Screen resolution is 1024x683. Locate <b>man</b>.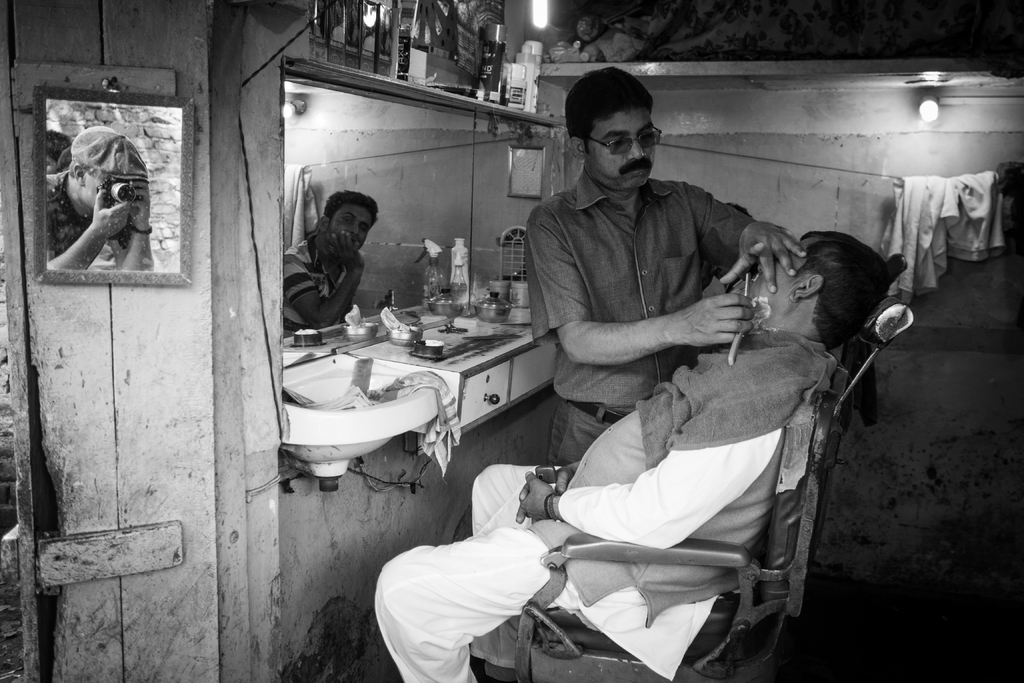
374,231,891,682.
